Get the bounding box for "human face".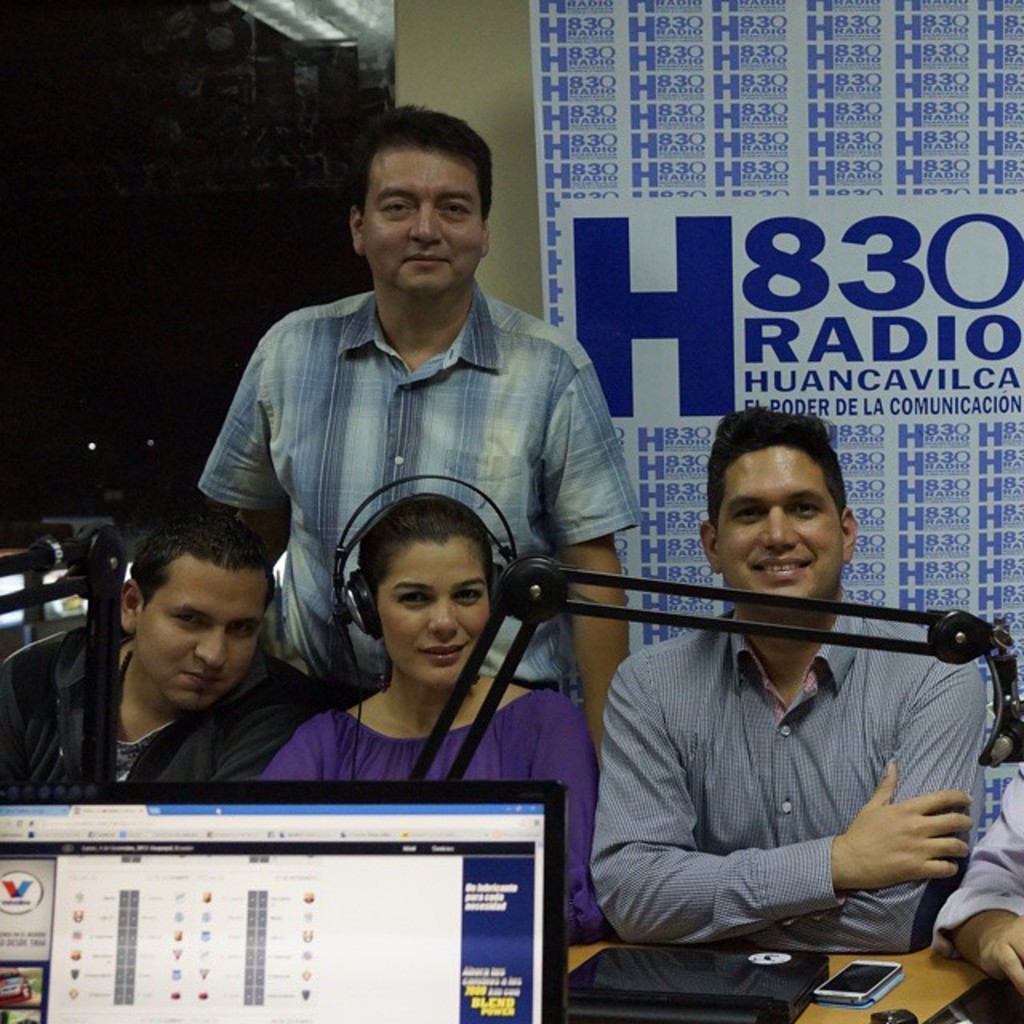
x1=723, y1=446, x2=845, y2=605.
